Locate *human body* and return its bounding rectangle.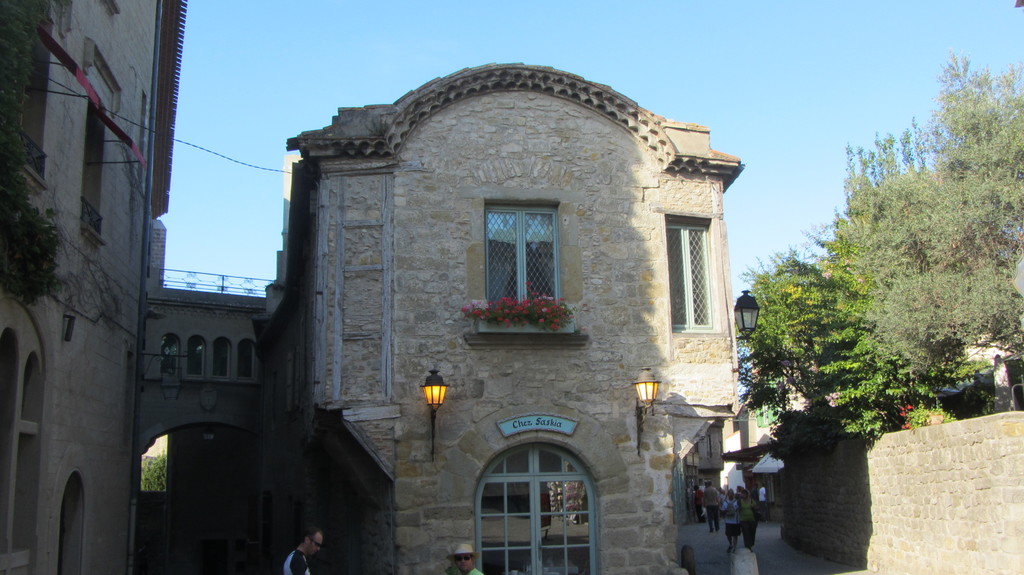
457:568:483:574.
